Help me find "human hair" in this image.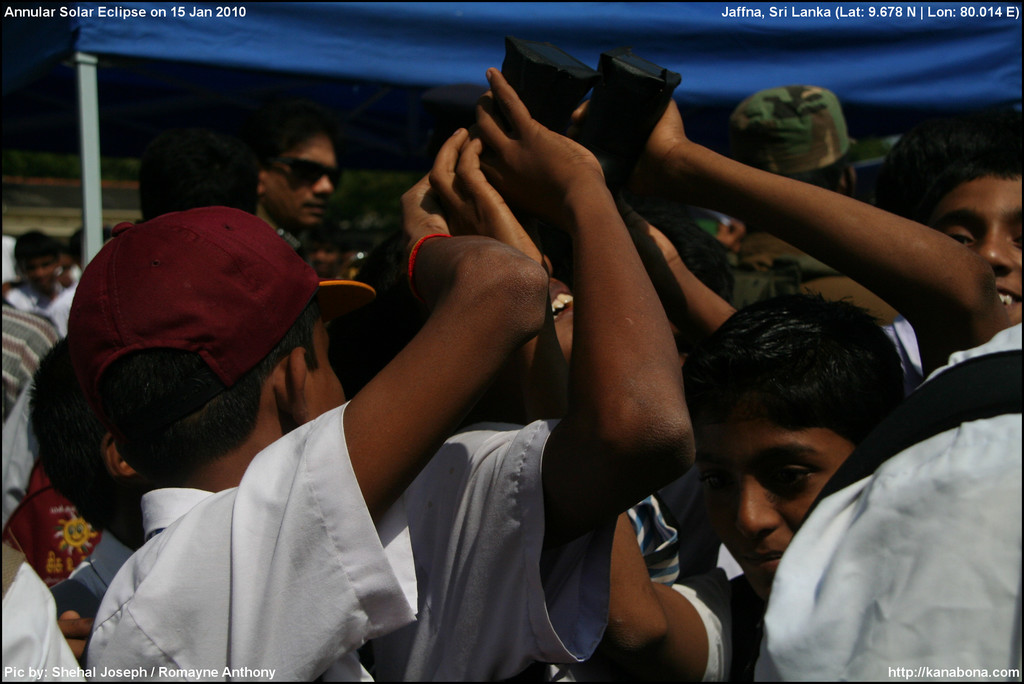
Found it: [248,95,347,174].
